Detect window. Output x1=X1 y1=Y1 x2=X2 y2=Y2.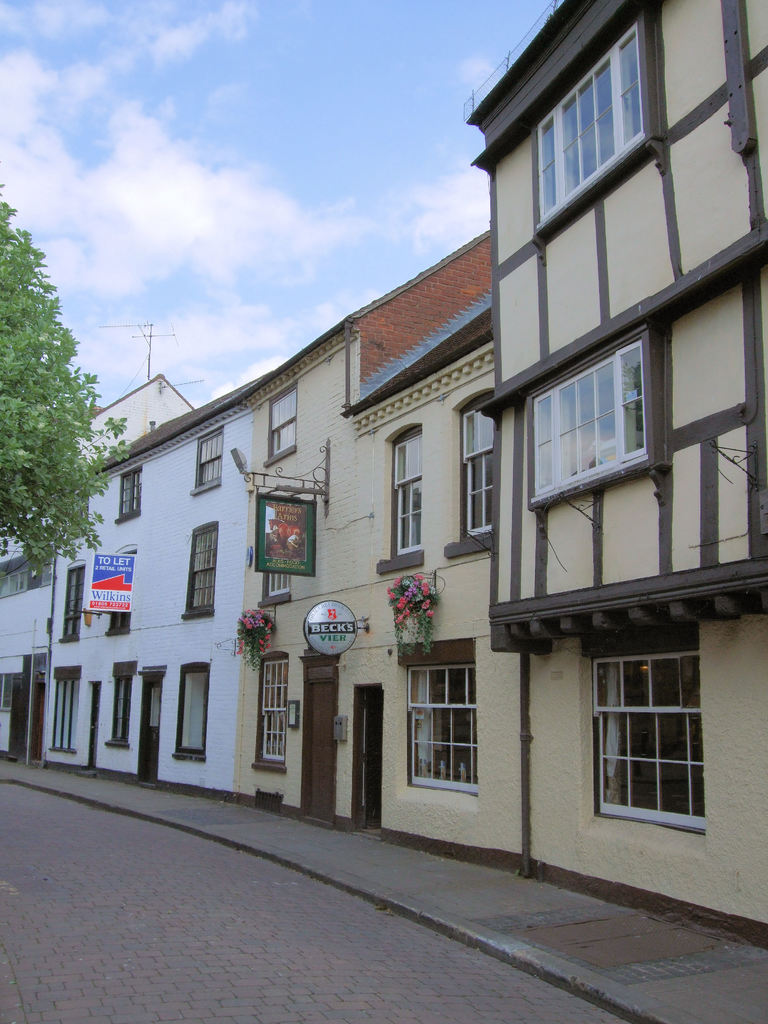
x1=264 y1=373 x2=294 y2=464.
